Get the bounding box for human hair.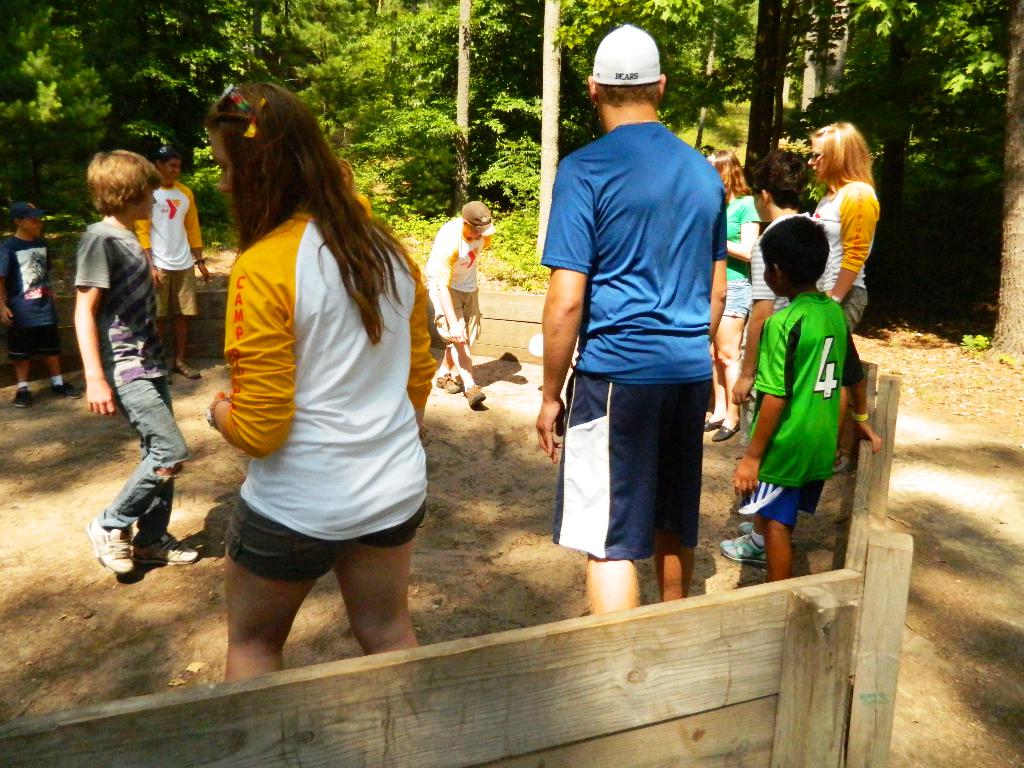
left=711, top=145, right=760, bottom=198.
